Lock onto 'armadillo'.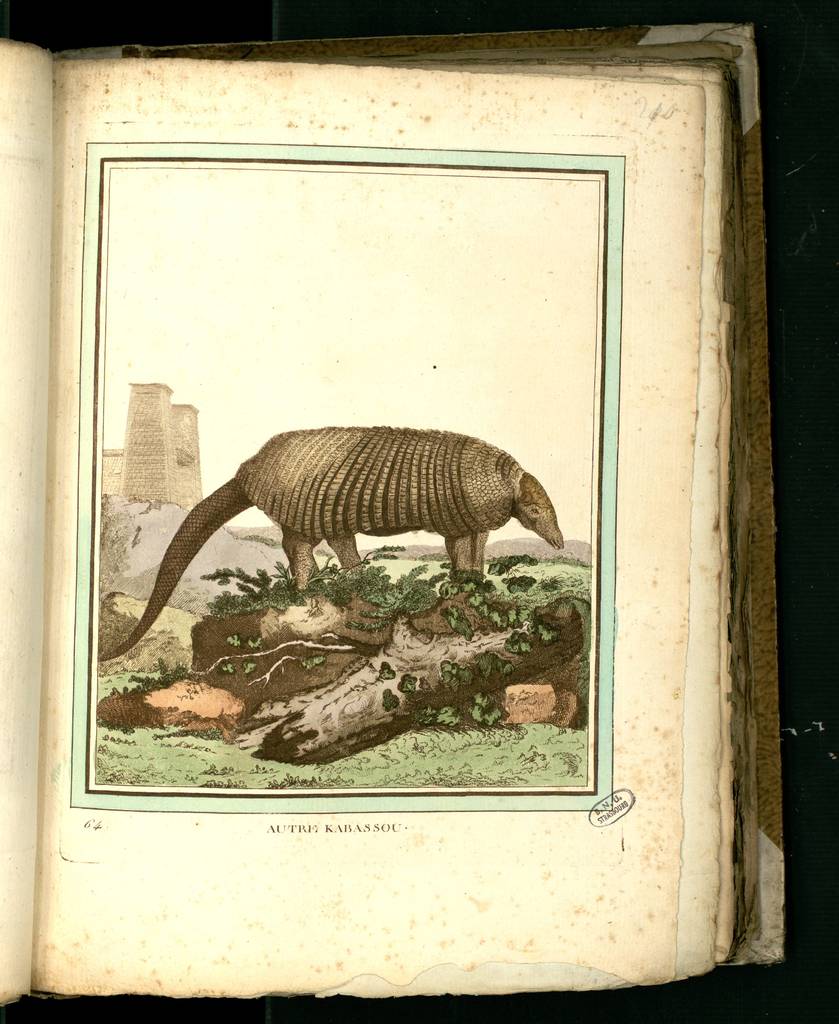
Locked: x1=95, y1=422, x2=564, y2=662.
